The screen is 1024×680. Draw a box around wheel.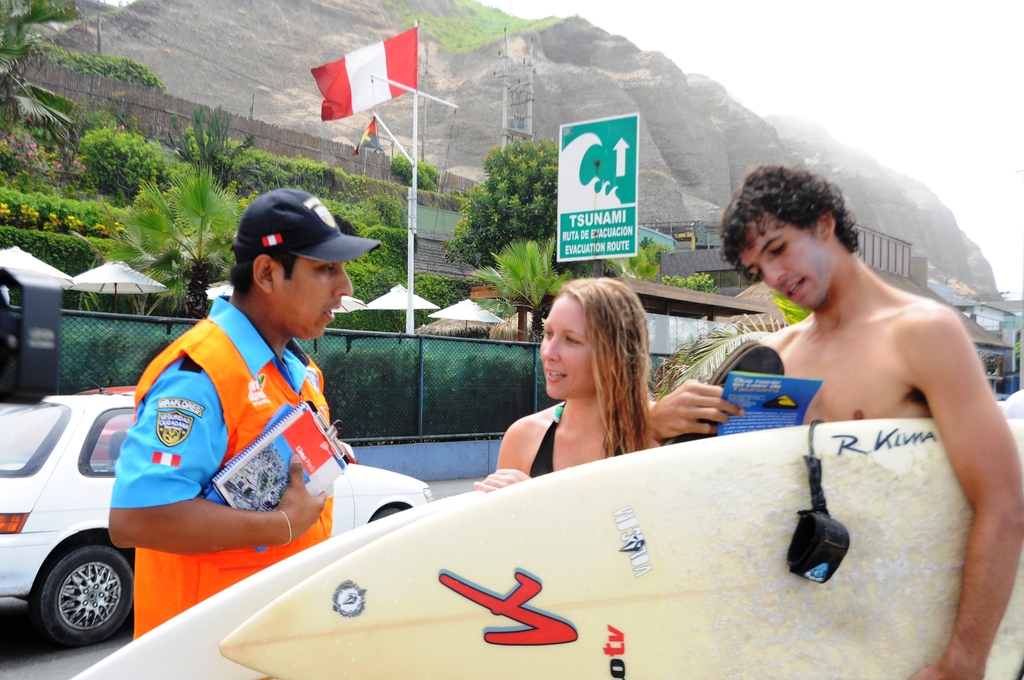
locate(31, 542, 136, 649).
